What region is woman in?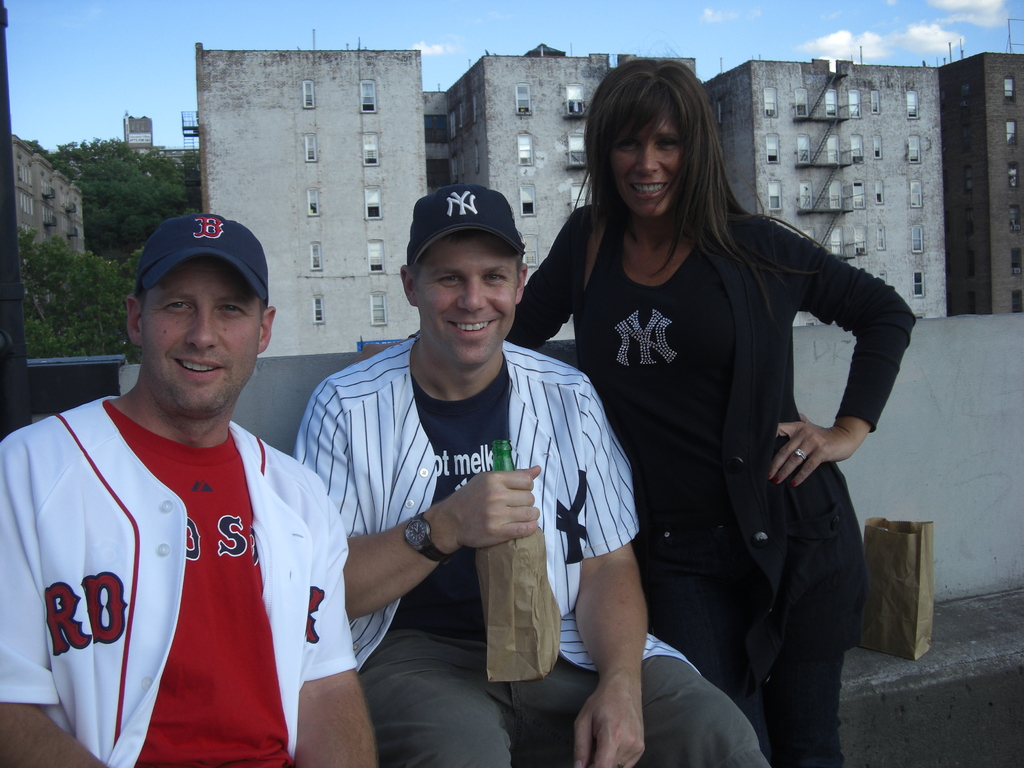
BBox(397, 132, 865, 756).
